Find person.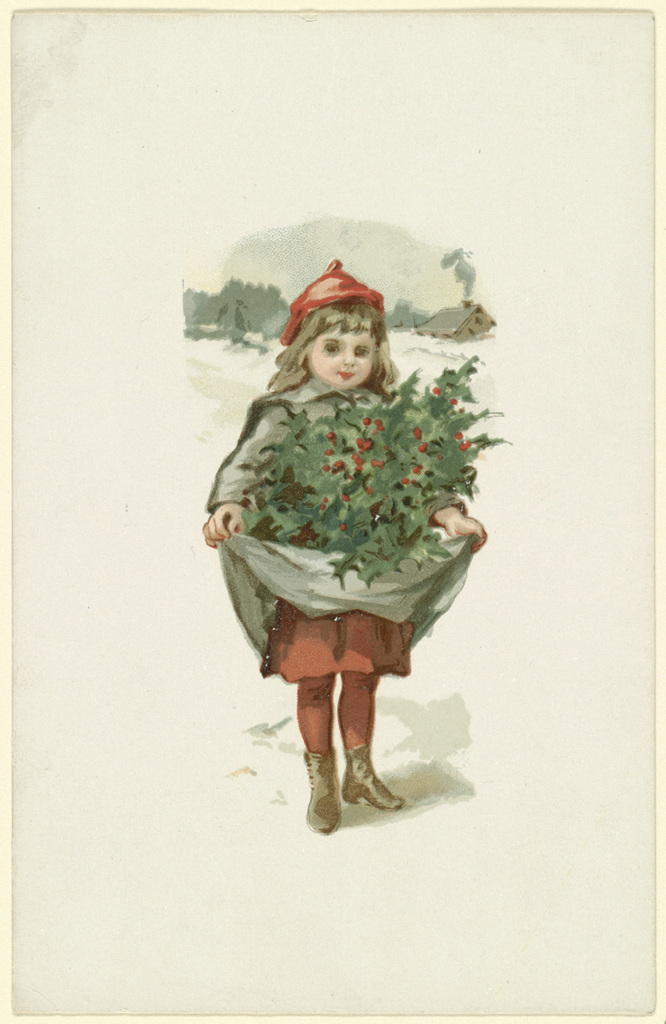
bbox=[199, 258, 492, 834].
